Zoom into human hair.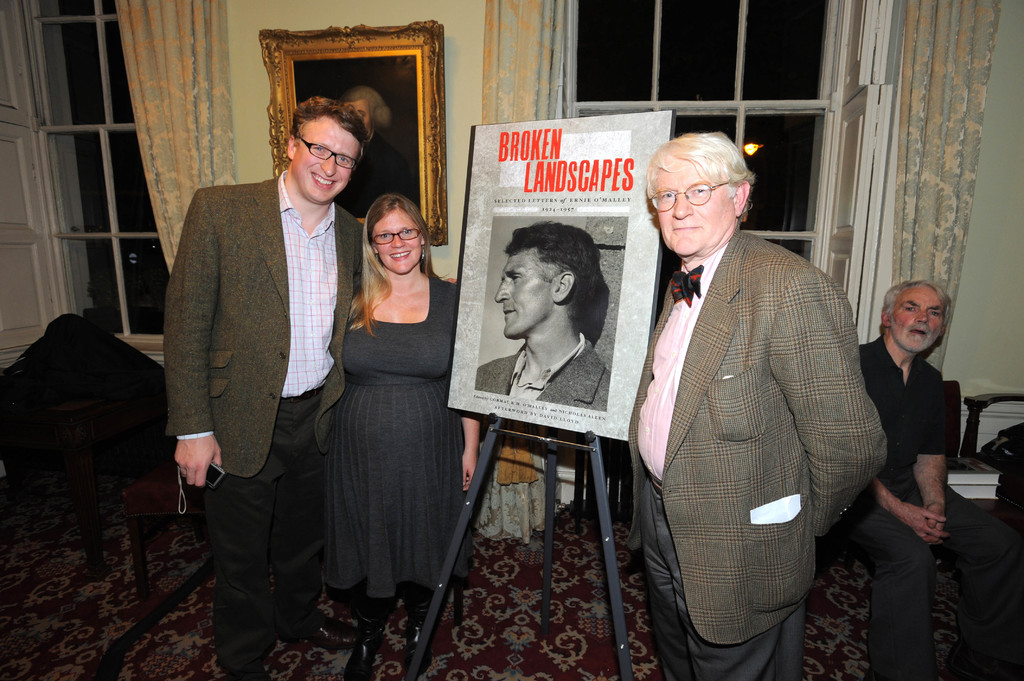
Zoom target: <bbox>505, 218, 604, 321</bbox>.
